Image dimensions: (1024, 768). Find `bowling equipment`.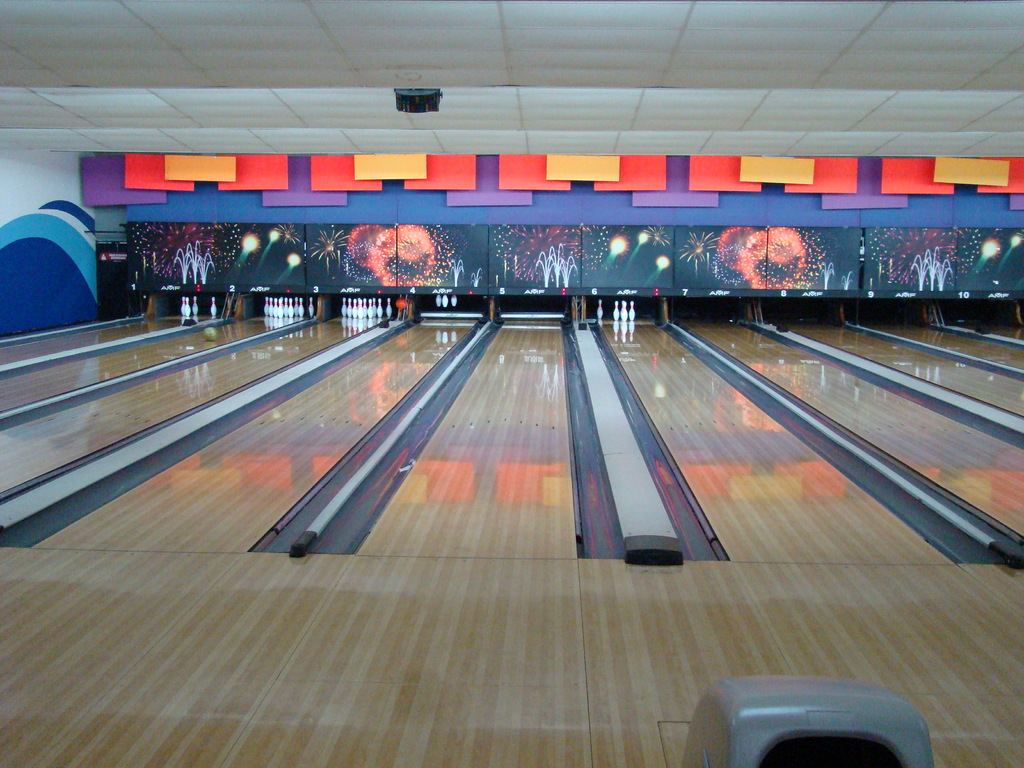
region(383, 296, 392, 319).
